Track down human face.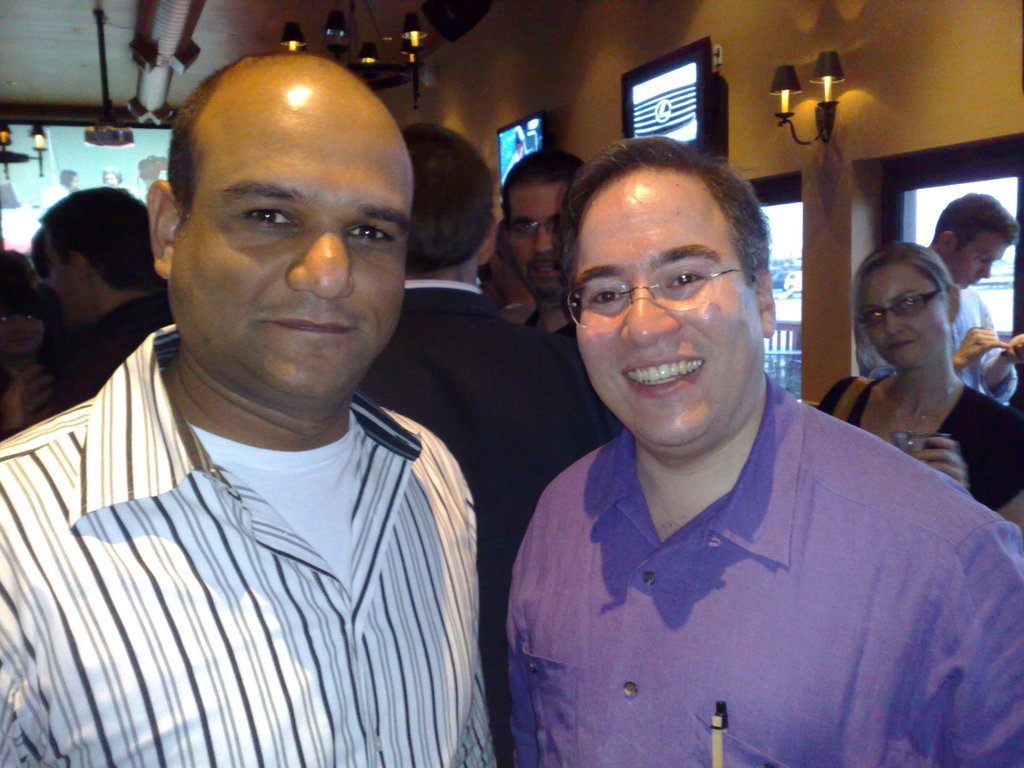
Tracked to 575, 177, 767, 442.
